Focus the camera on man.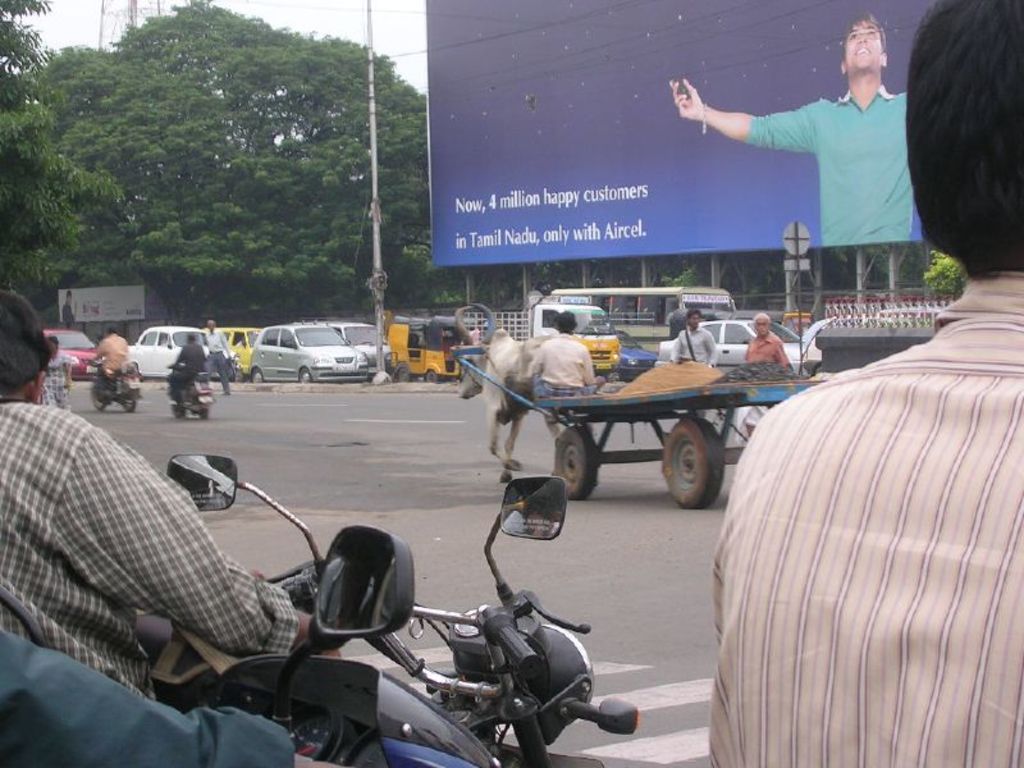
Focus region: [691,13,931,278].
